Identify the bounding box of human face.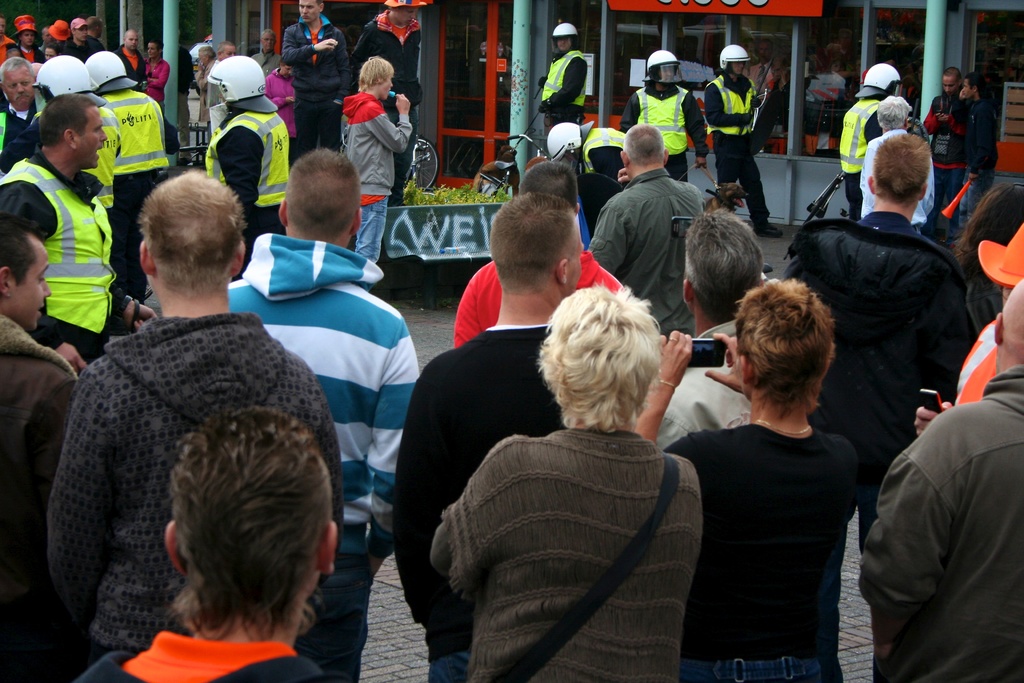
x1=2, y1=67, x2=33, y2=109.
